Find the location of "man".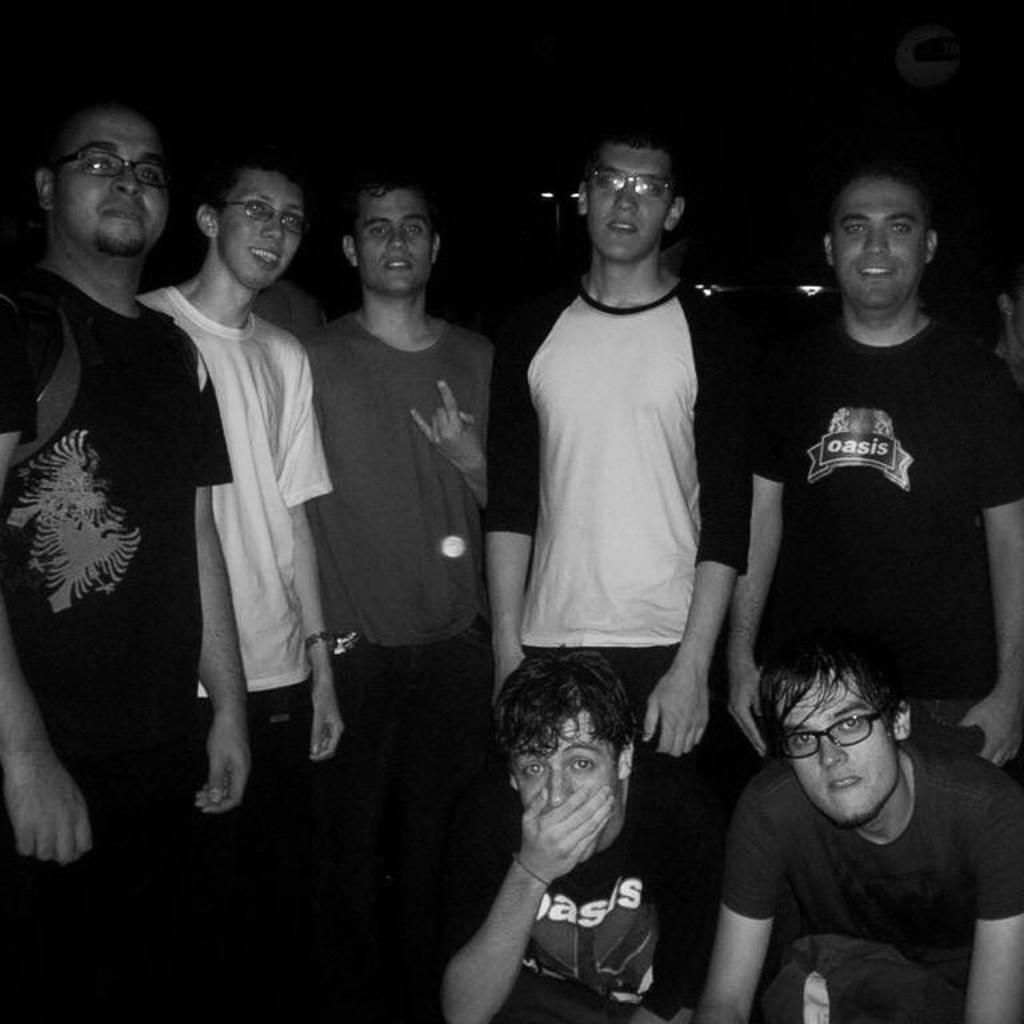
Location: [left=298, top=168, right=509, bottom=1022].
